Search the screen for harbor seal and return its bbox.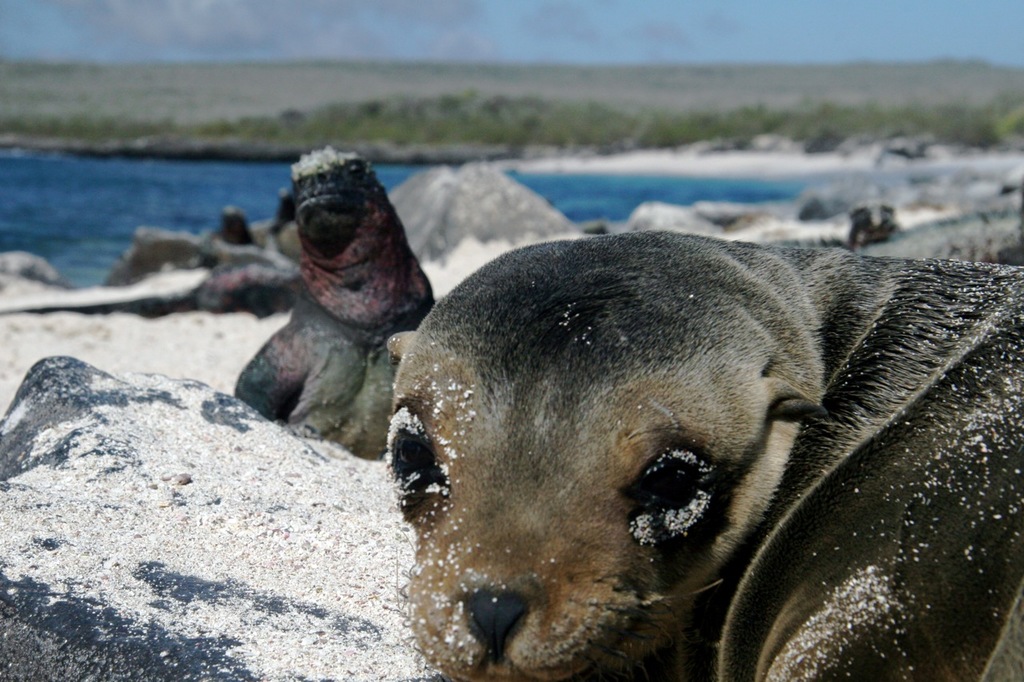
Found: (376,225,1023,681).
